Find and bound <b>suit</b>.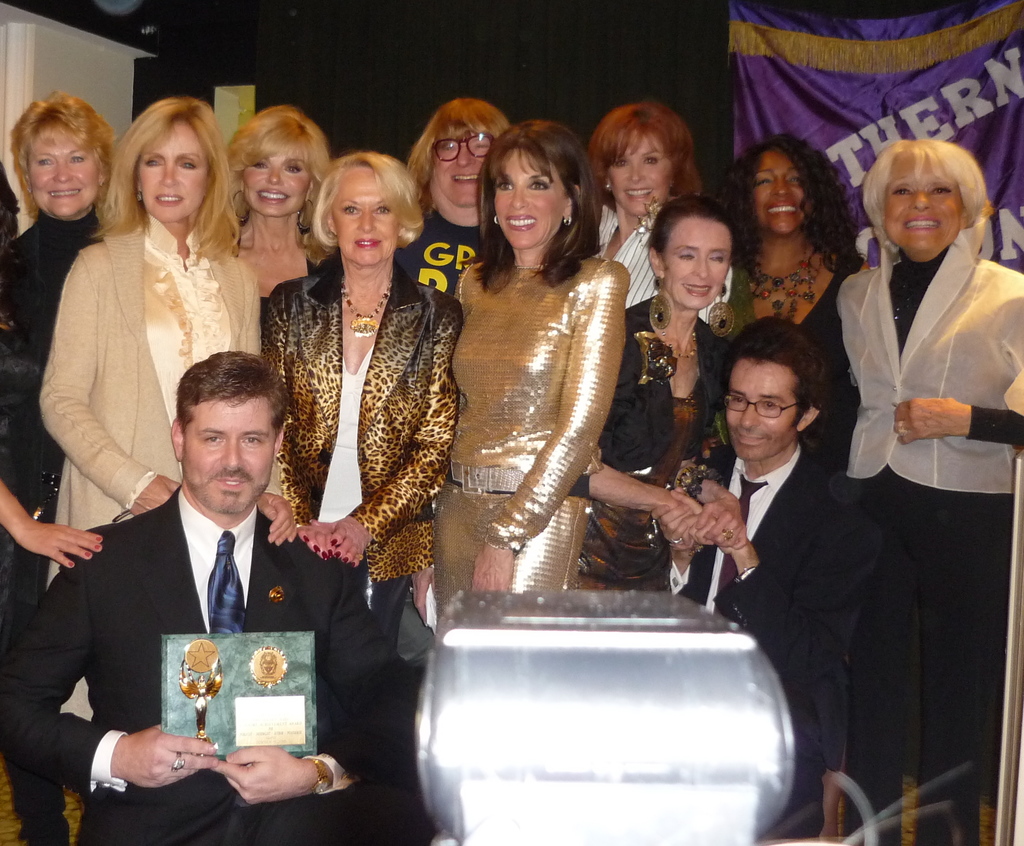
Bound: box(33, 401, 368, 815).
